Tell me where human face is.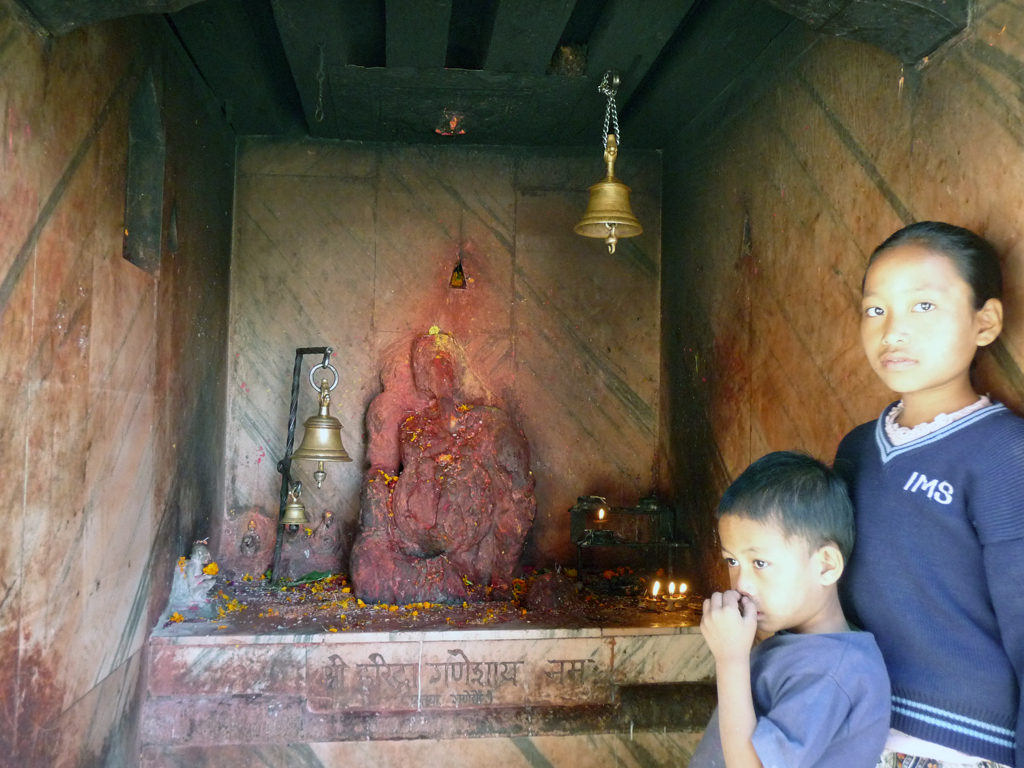
human face is at [851, 238, 969, 395].
